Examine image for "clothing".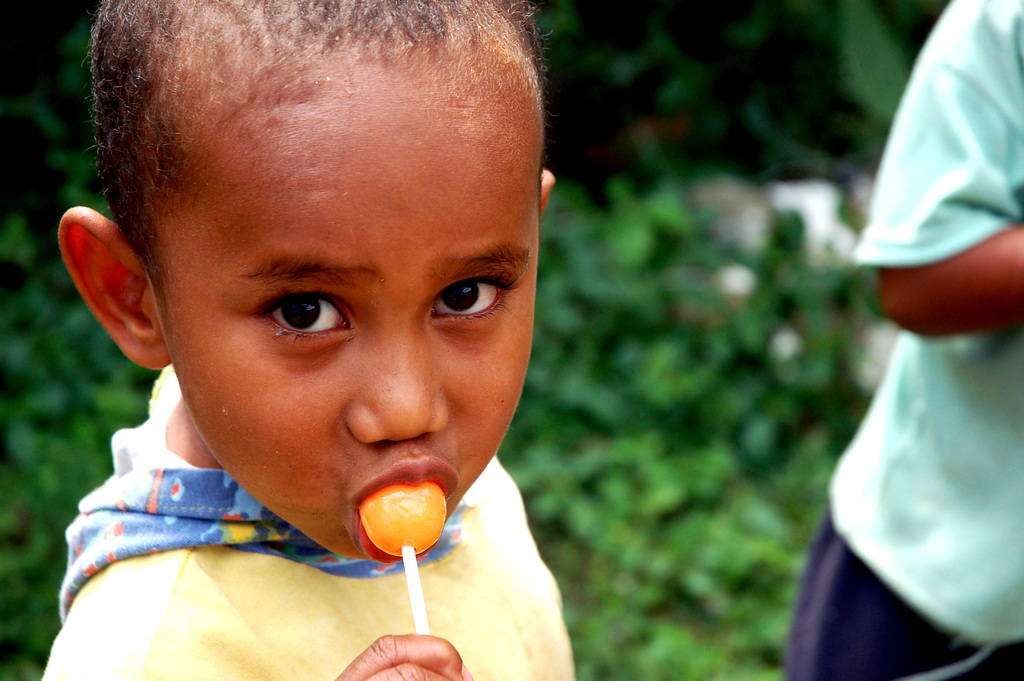
Examination result: pyautogui.locateOnScreen(36, 363, 576, 680).
